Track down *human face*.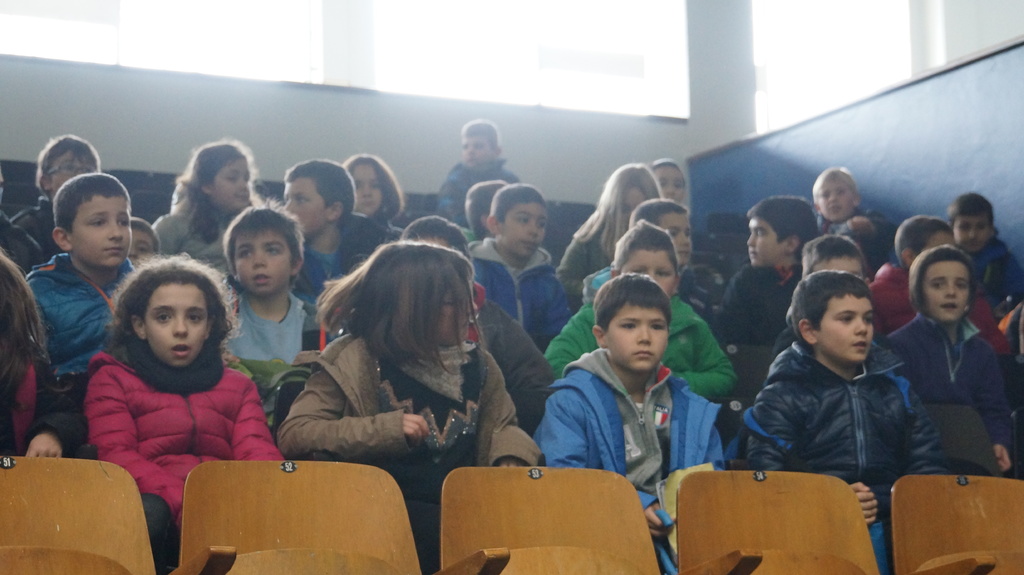
Tracked to x1=348, y1=168, x2=380, y2=221.
